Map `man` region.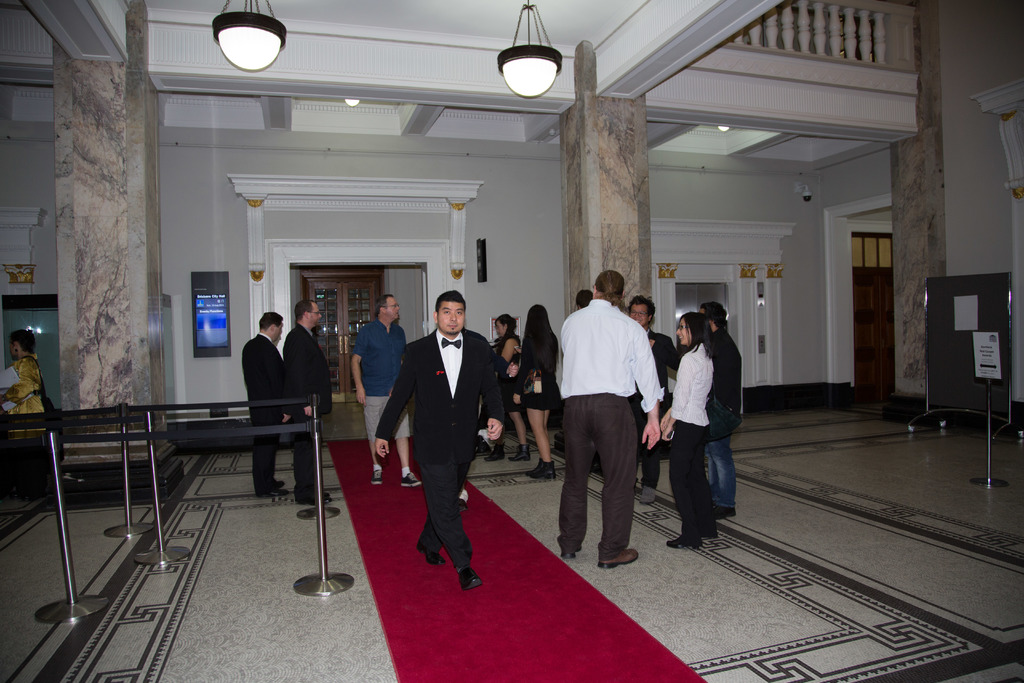
Mapped to bbox(242, 310, 287, 497).
